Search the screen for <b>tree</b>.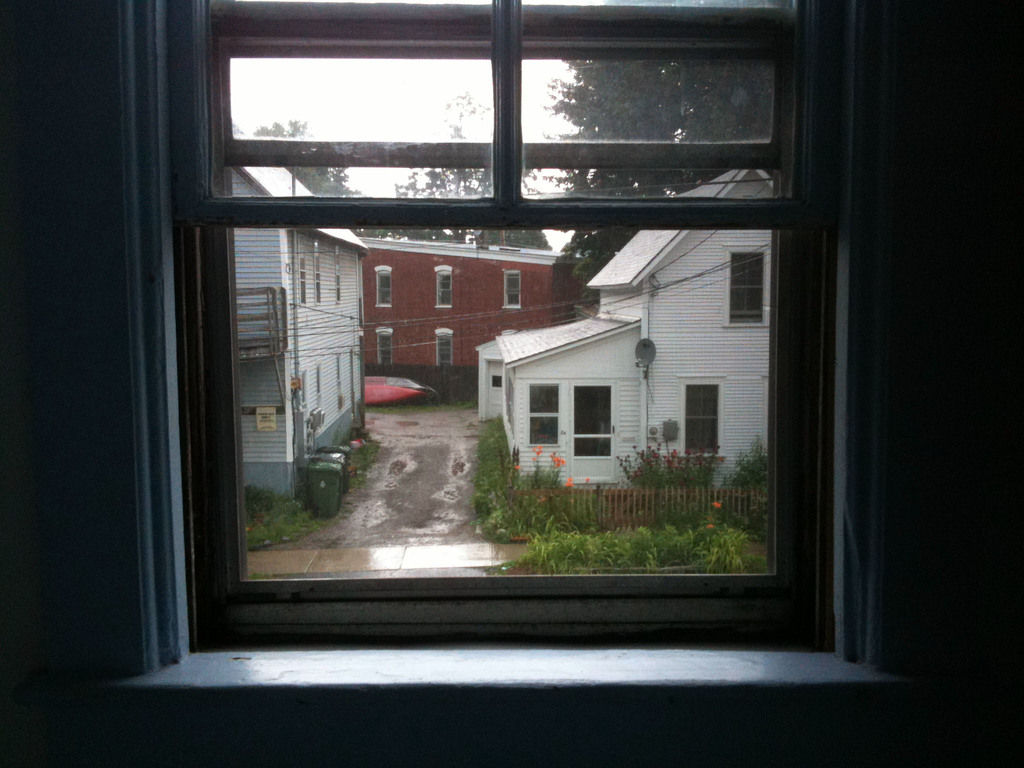
Found at 248 118 387 236.
